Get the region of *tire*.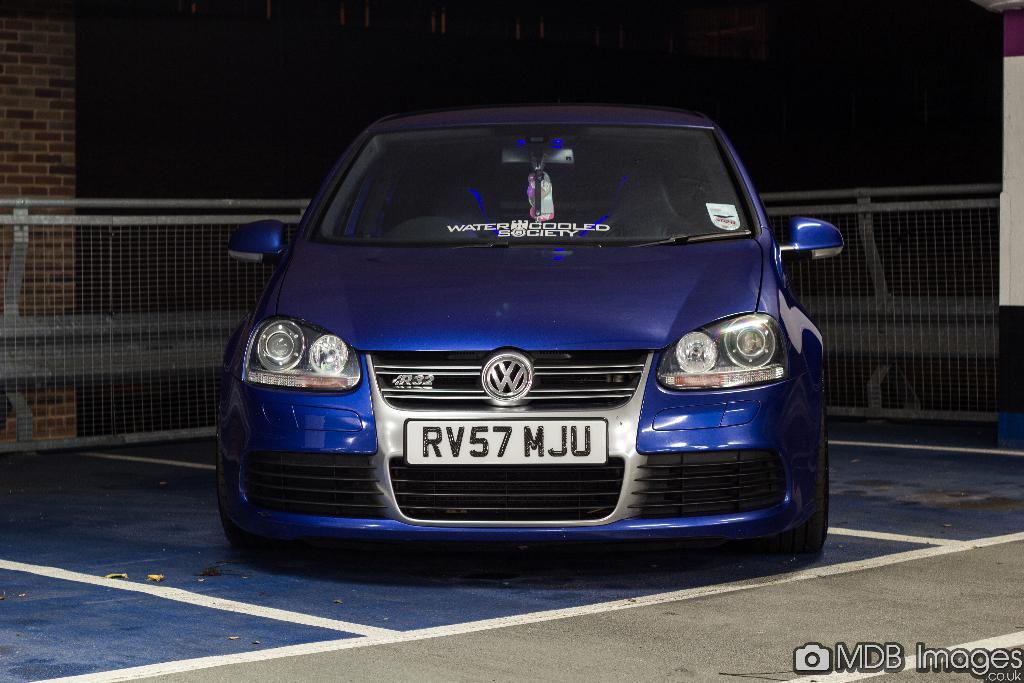
[x1=221, y1=415, x2=250, y2=545].
